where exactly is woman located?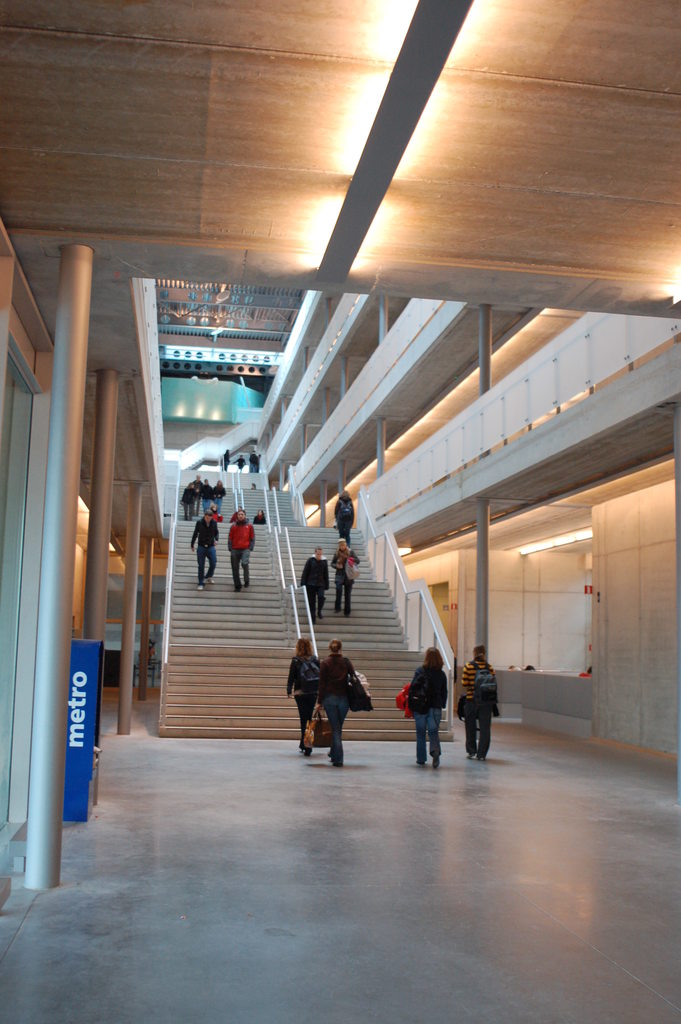
Its bounding box is 331:484:356:543.
